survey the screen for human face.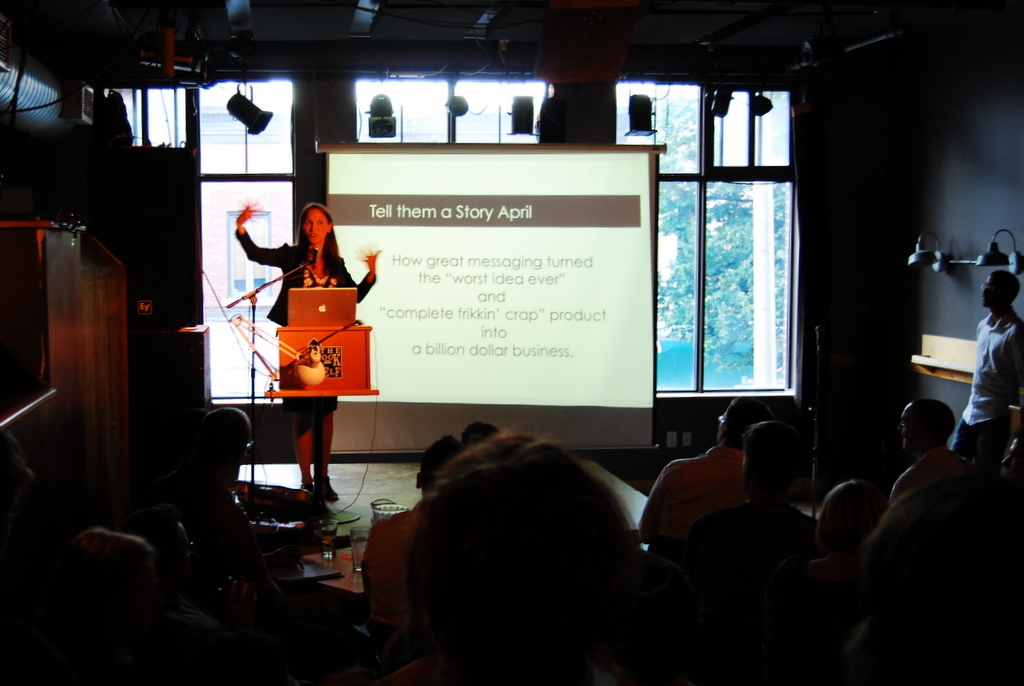
Survey found: bbox=(980, 270, 1007, 306).
